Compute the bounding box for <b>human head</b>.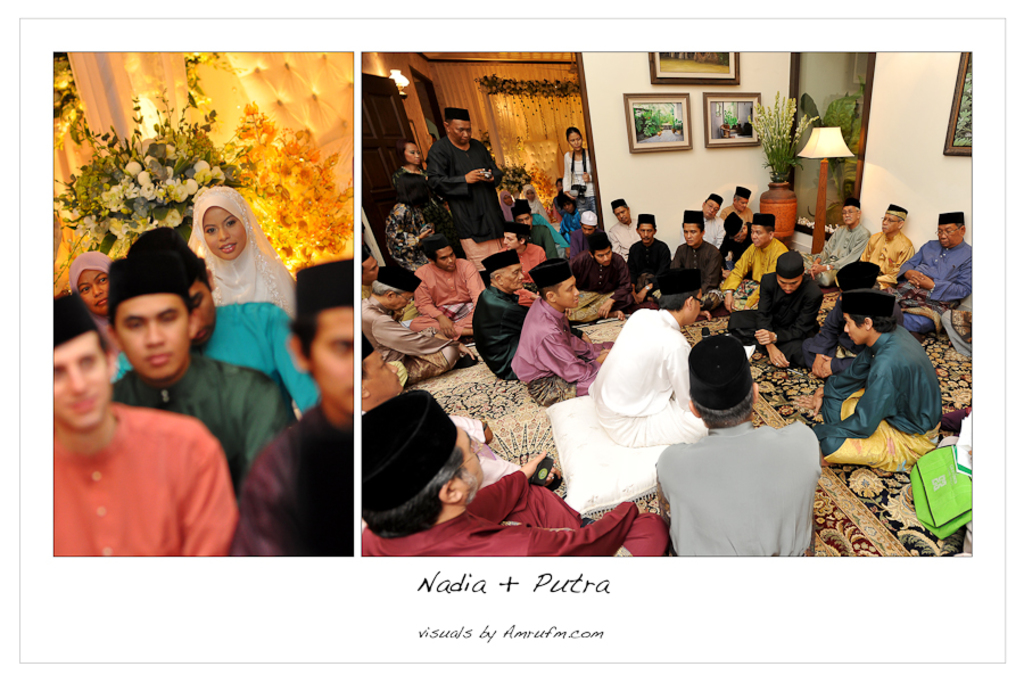
503, 221, 531, 250.
